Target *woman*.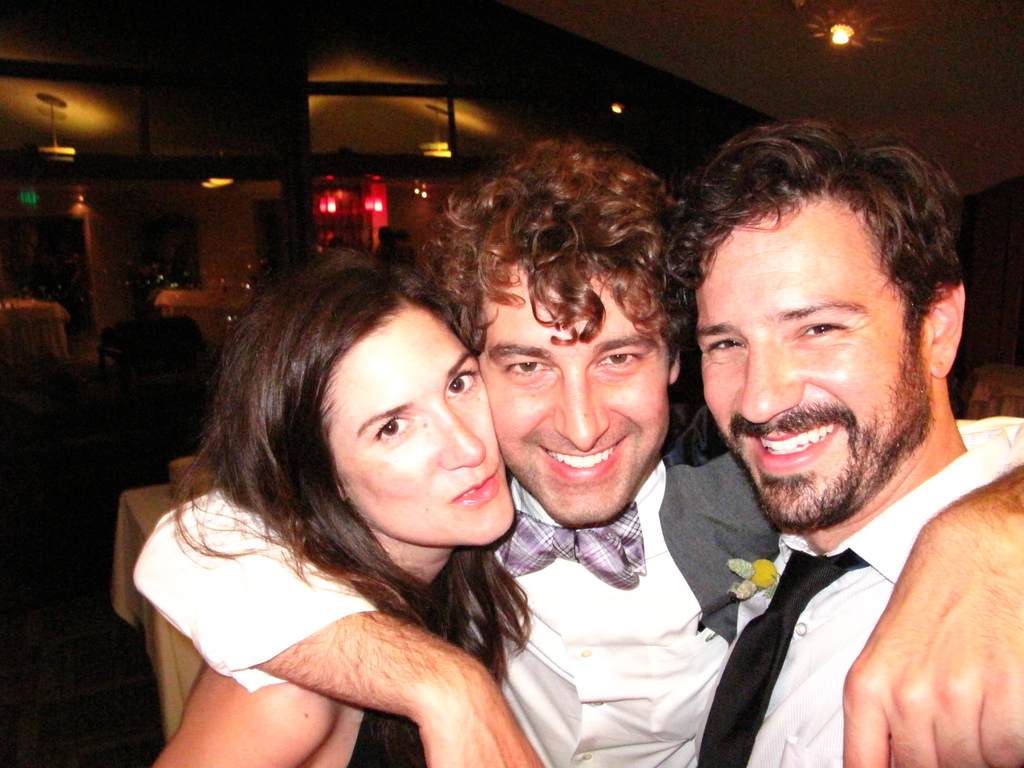
Target region: crop(146, 238, 522, 767).
